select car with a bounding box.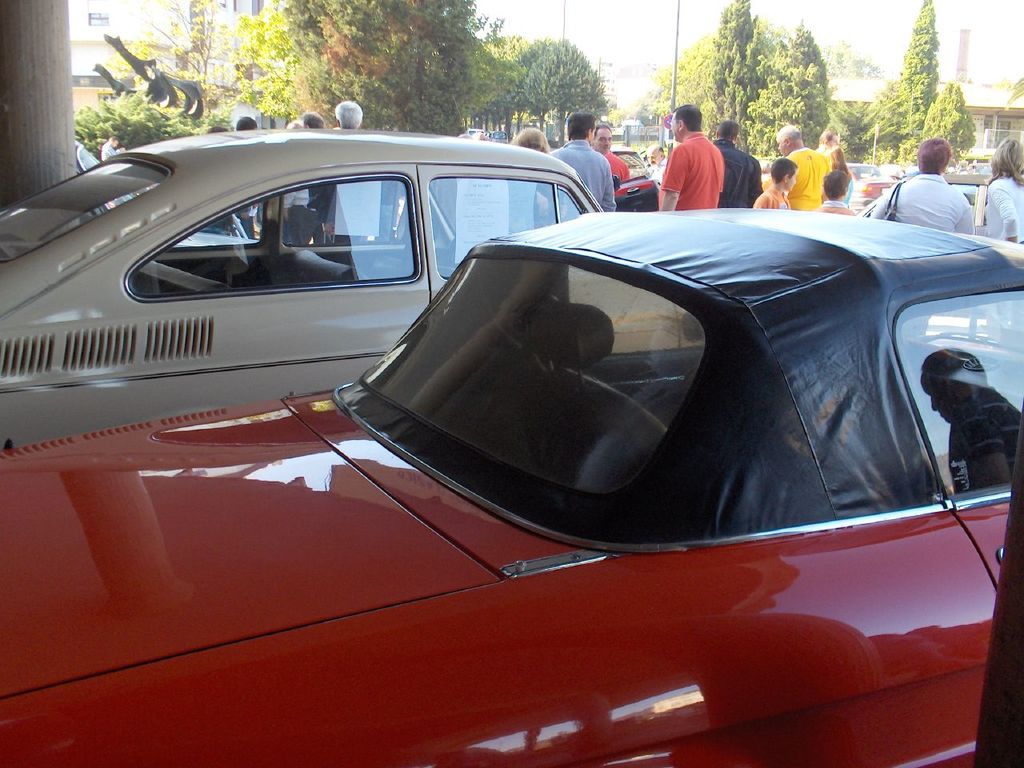
0 126 604 458.
